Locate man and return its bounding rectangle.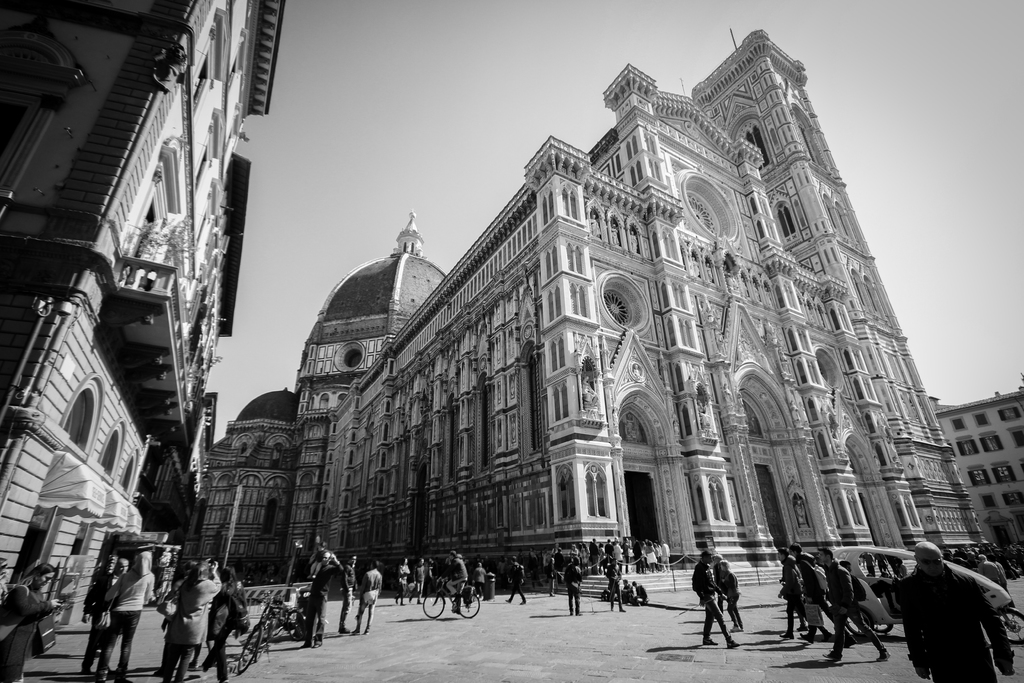
303:550:342:648.
